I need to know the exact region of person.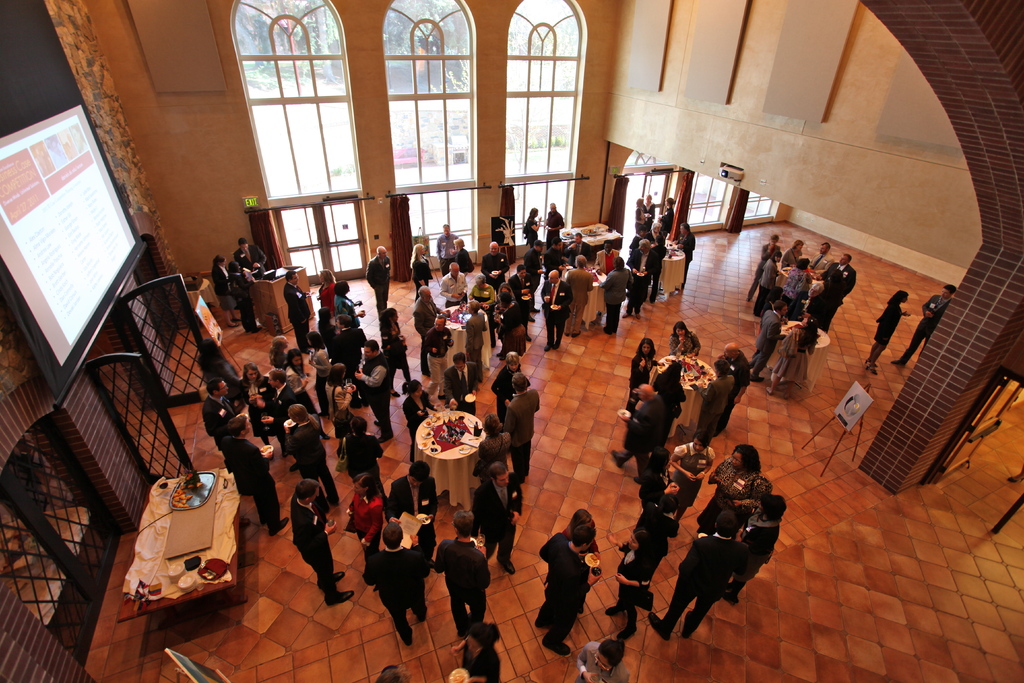
Region: bbox=[720, 494, 790, 604].
